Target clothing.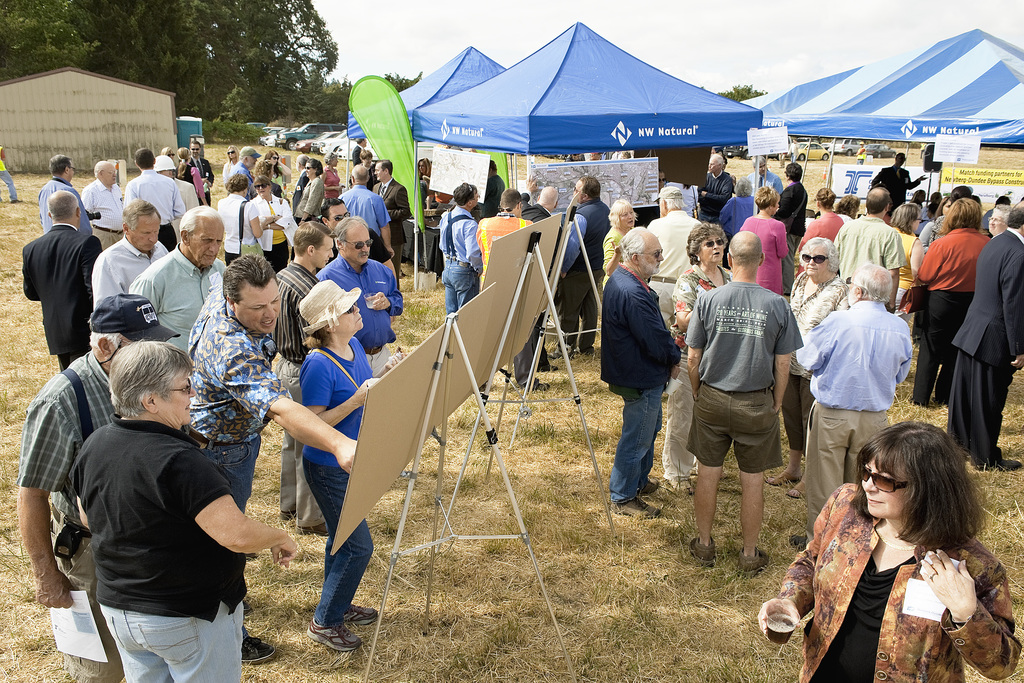
Target region: (687, 281, 808, 474).
